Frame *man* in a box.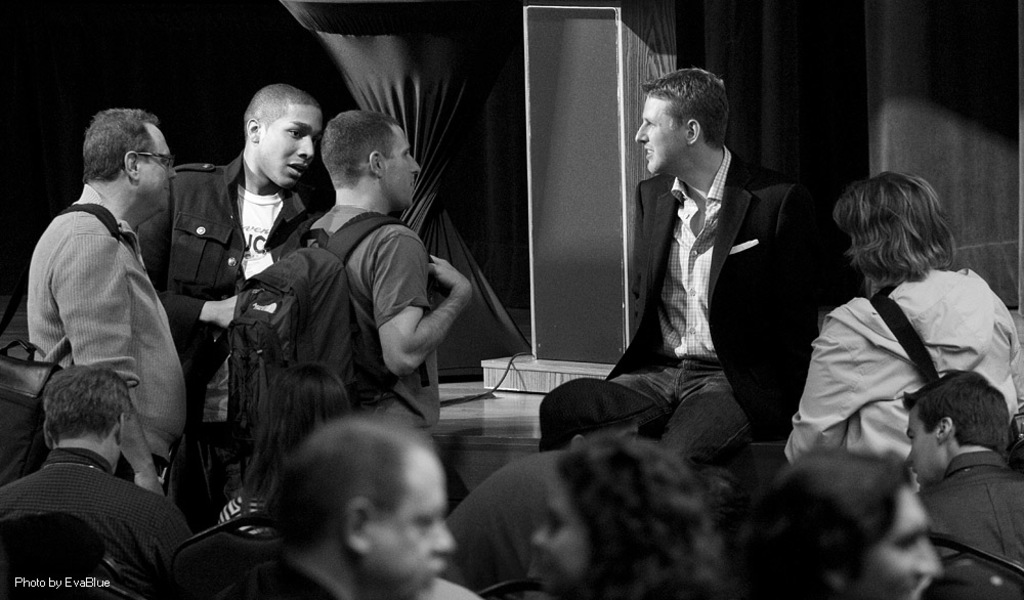
rect(0, 362, 212, 596).
